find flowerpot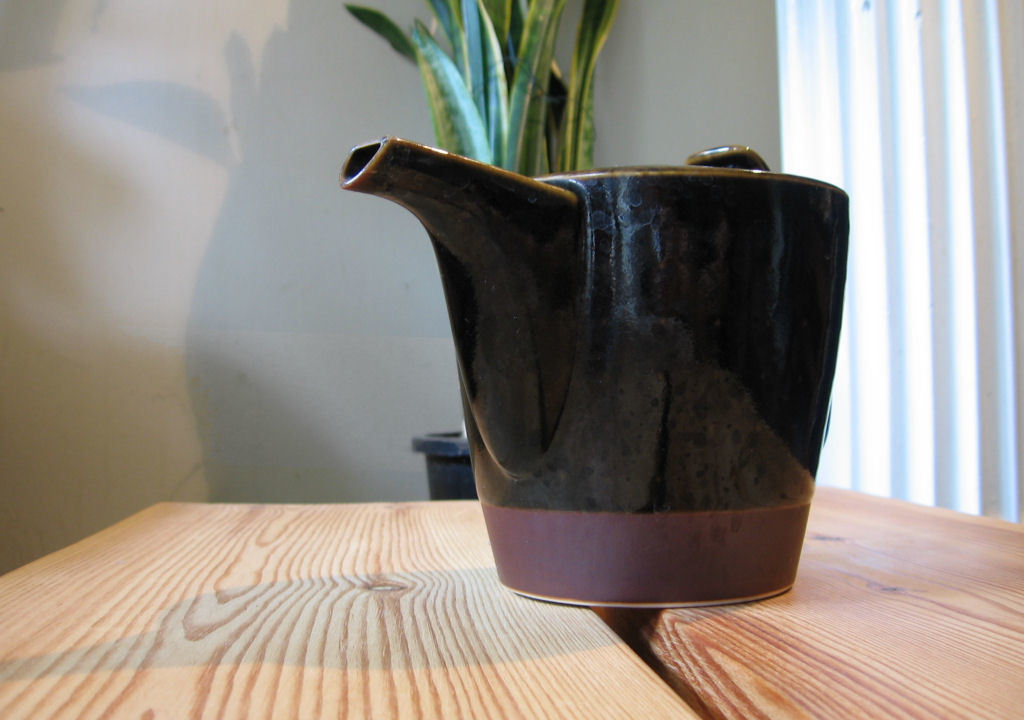
select_region(403, 158, 842, 619)
